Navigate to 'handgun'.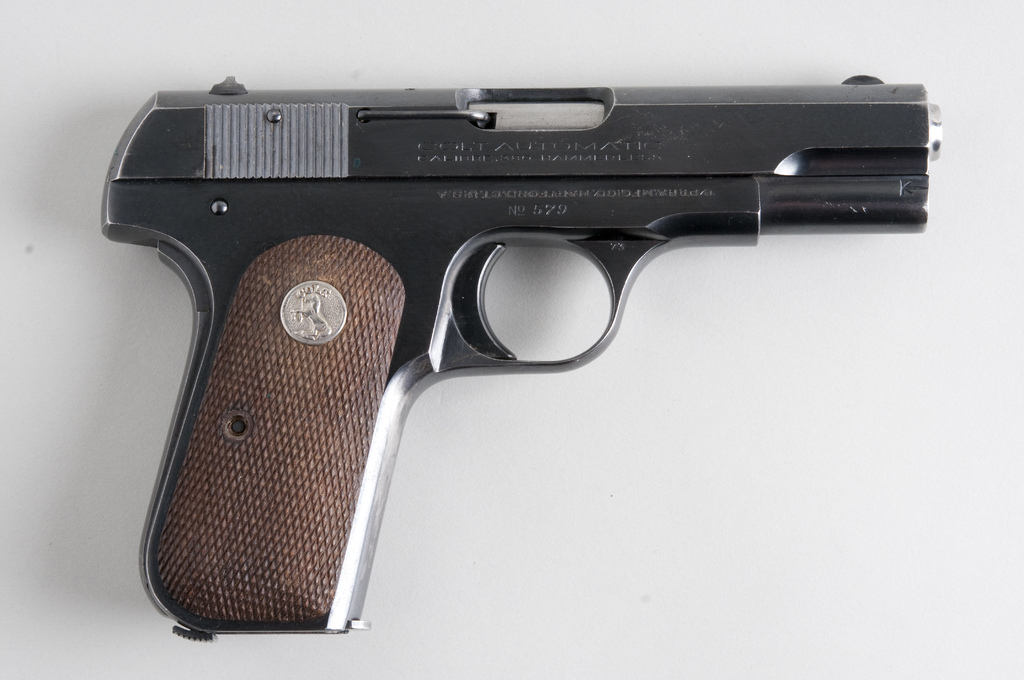
Navigation target: 100/74/944/640.
